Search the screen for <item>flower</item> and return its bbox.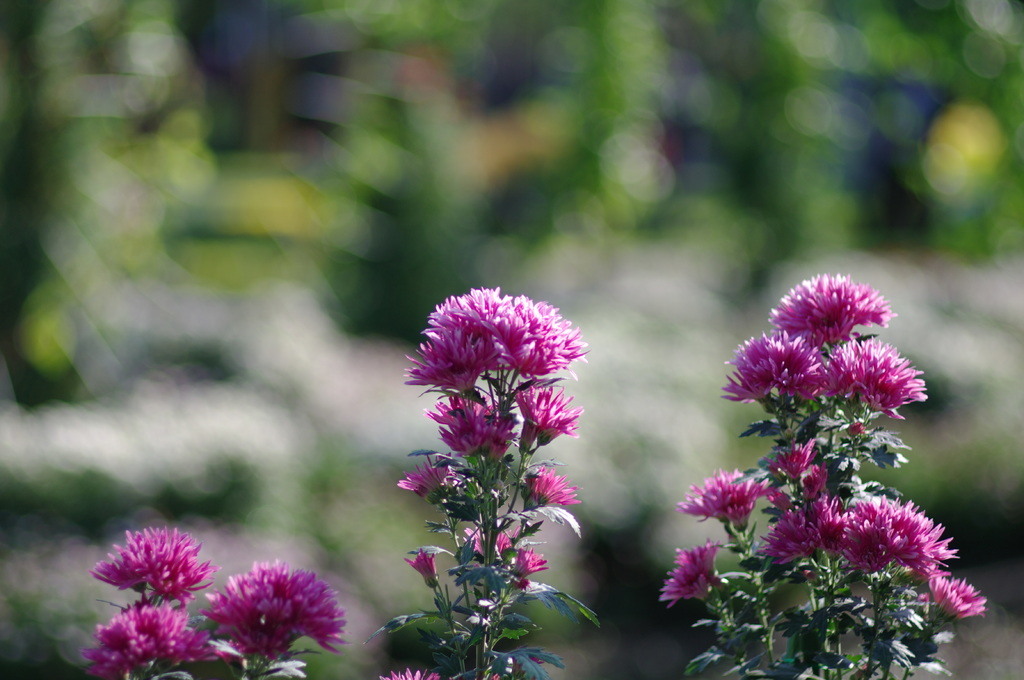
Found: <box>84,598,225,679</box>.
